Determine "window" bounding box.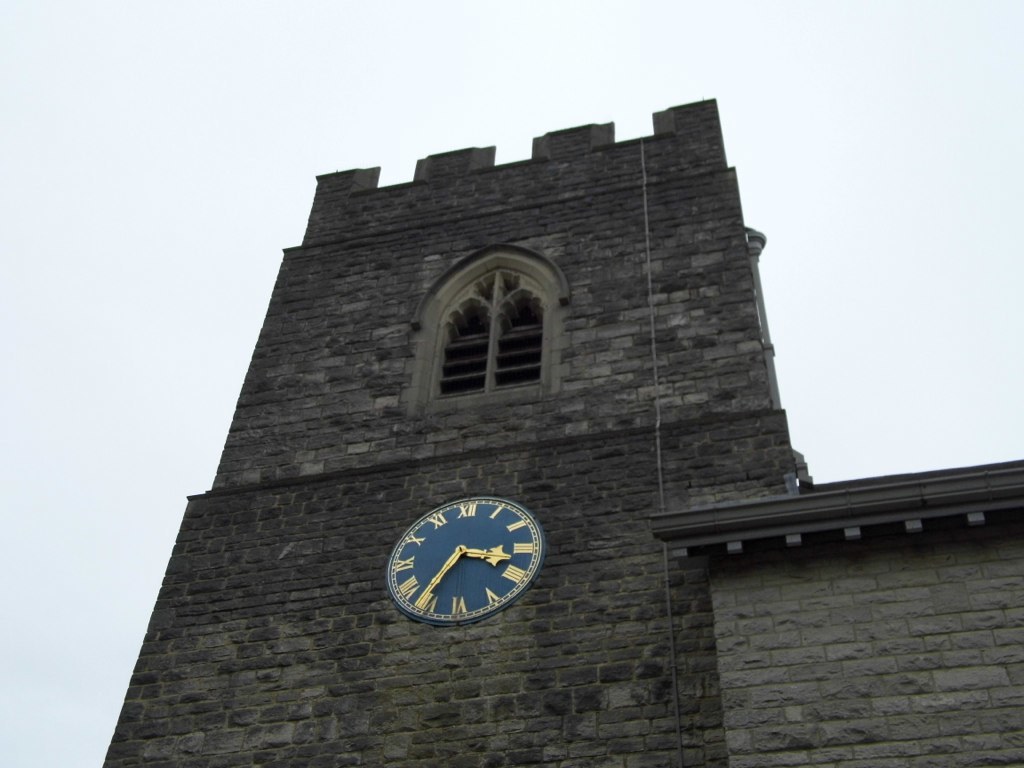
Determined: 430/230/560/403.
